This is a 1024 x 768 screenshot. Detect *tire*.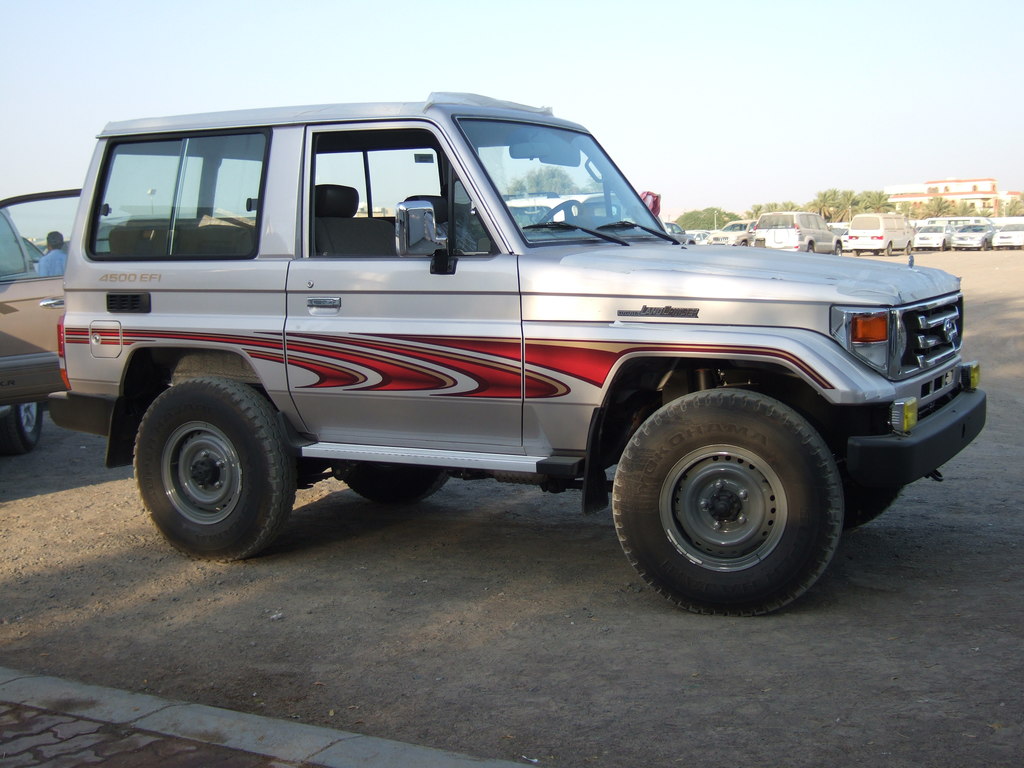
crop(3, 398, 41, 454).
